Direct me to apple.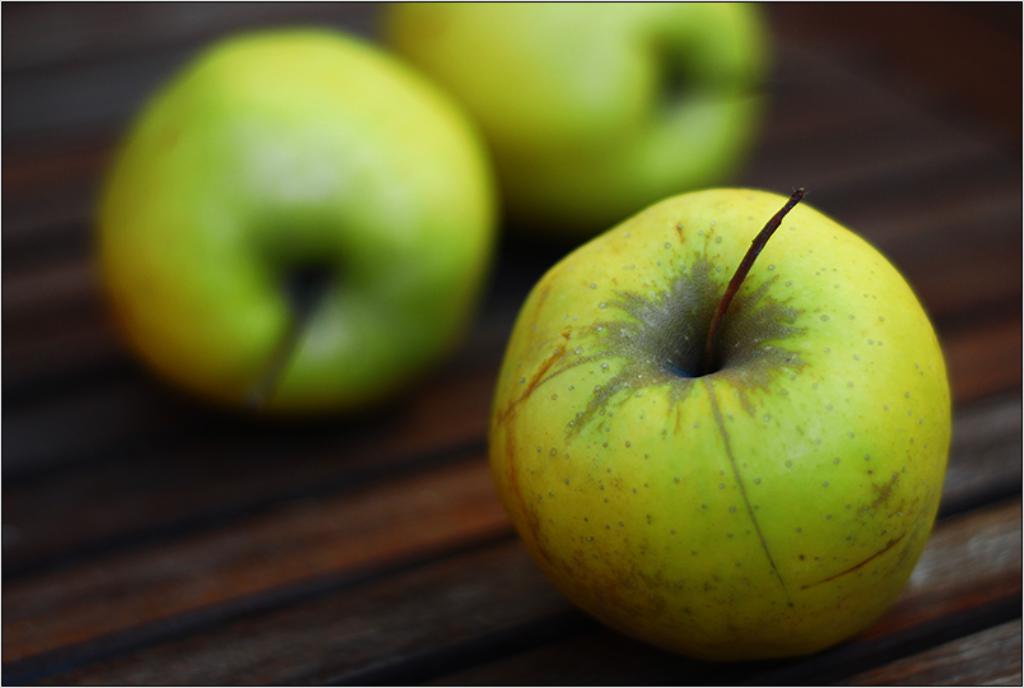
Direction: BBox(373, 1, 774, 228).
